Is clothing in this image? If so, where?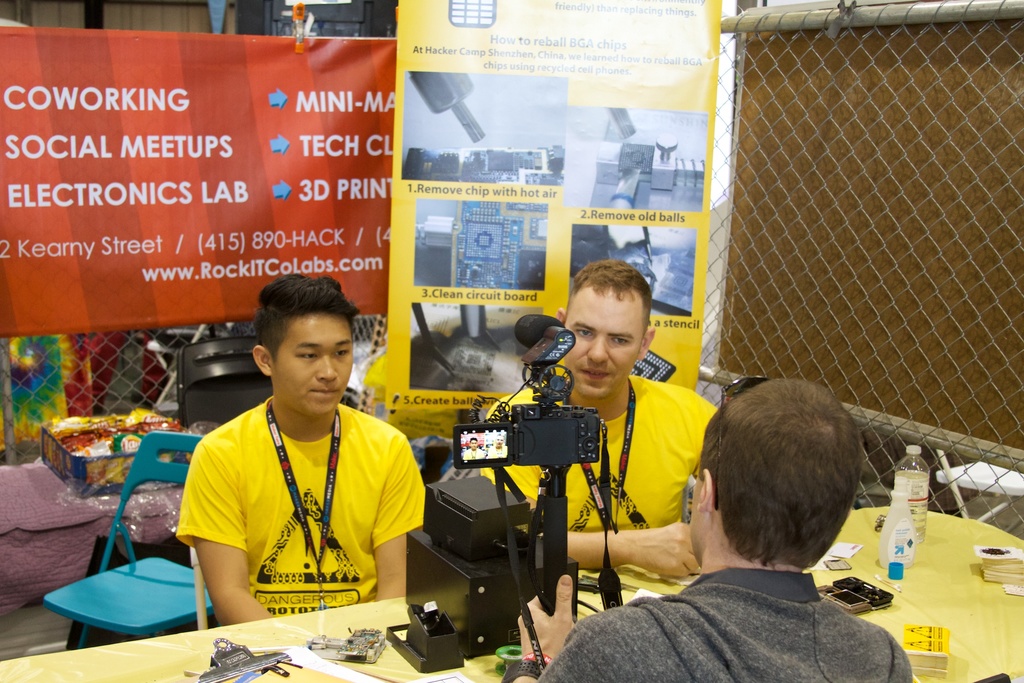
Yes, at [479,382,744,568].
